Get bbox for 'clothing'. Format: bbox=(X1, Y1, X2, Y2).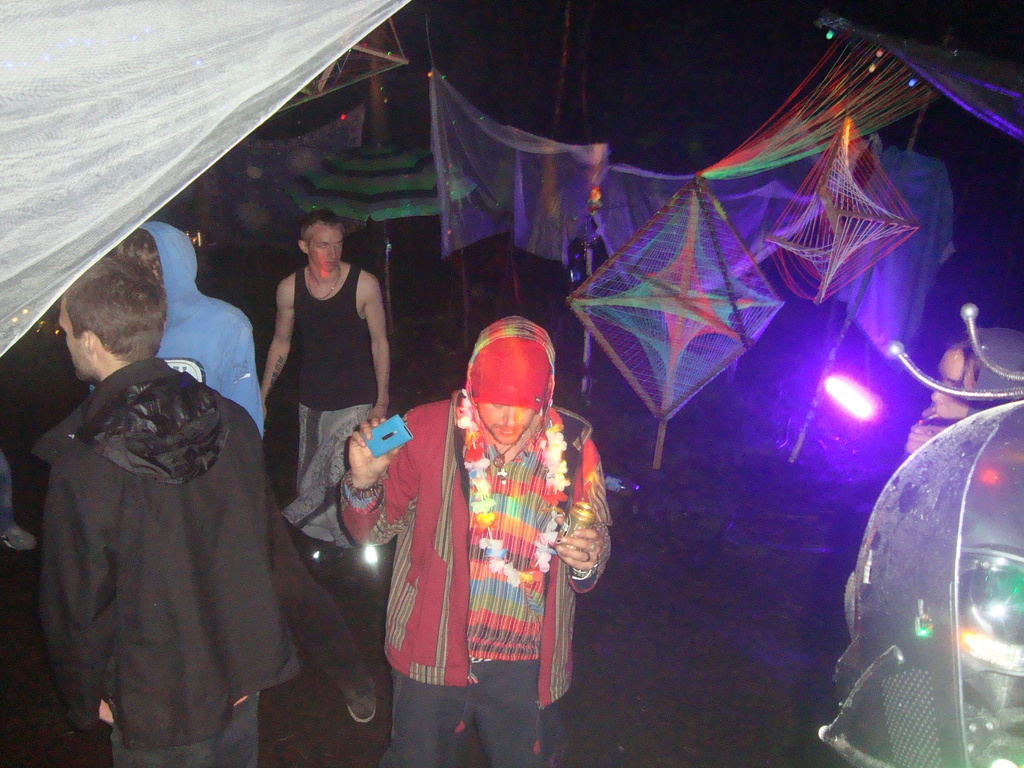
bbox=(349, 348, 605, 730).
